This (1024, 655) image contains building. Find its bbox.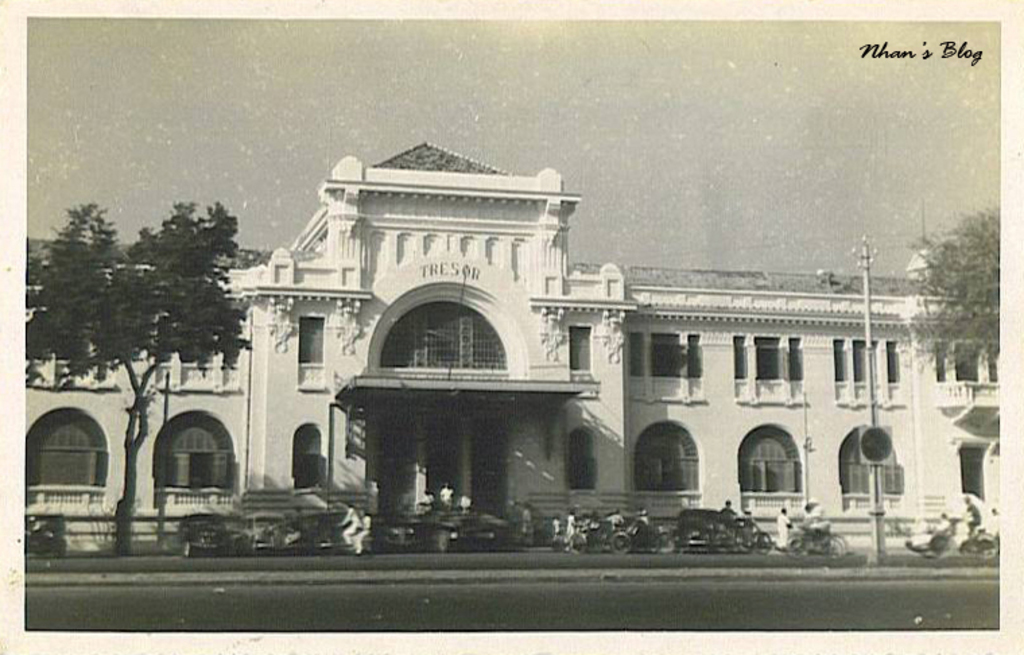
(x1=27, y1=140, x2=997, y2=553).
